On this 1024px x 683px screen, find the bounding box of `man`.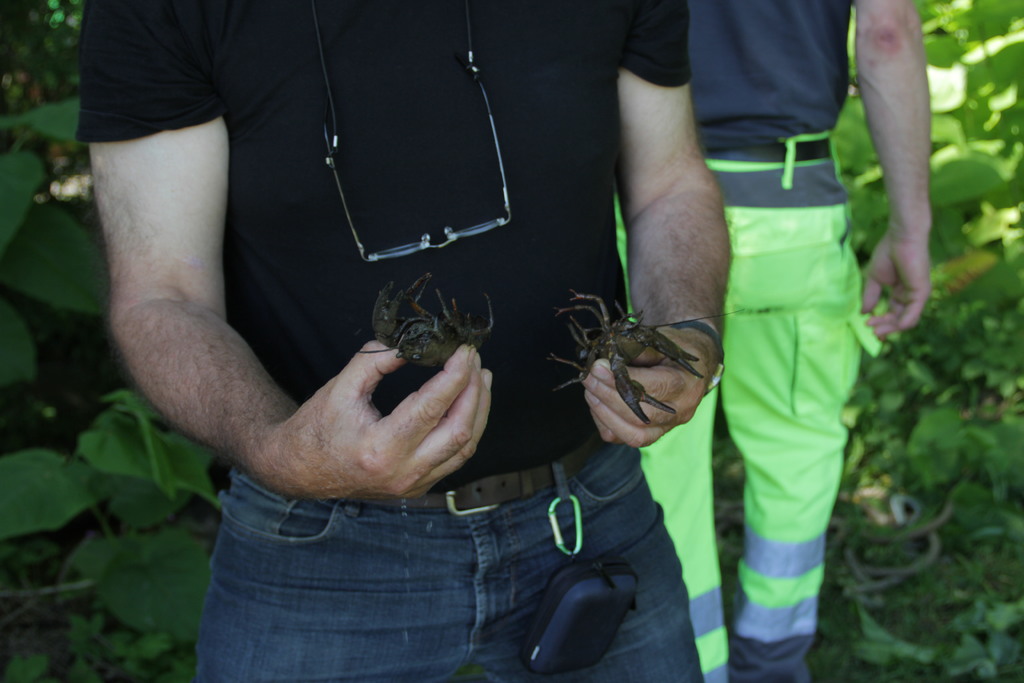
Bounding box: detection(612, 0, 931, 682).
